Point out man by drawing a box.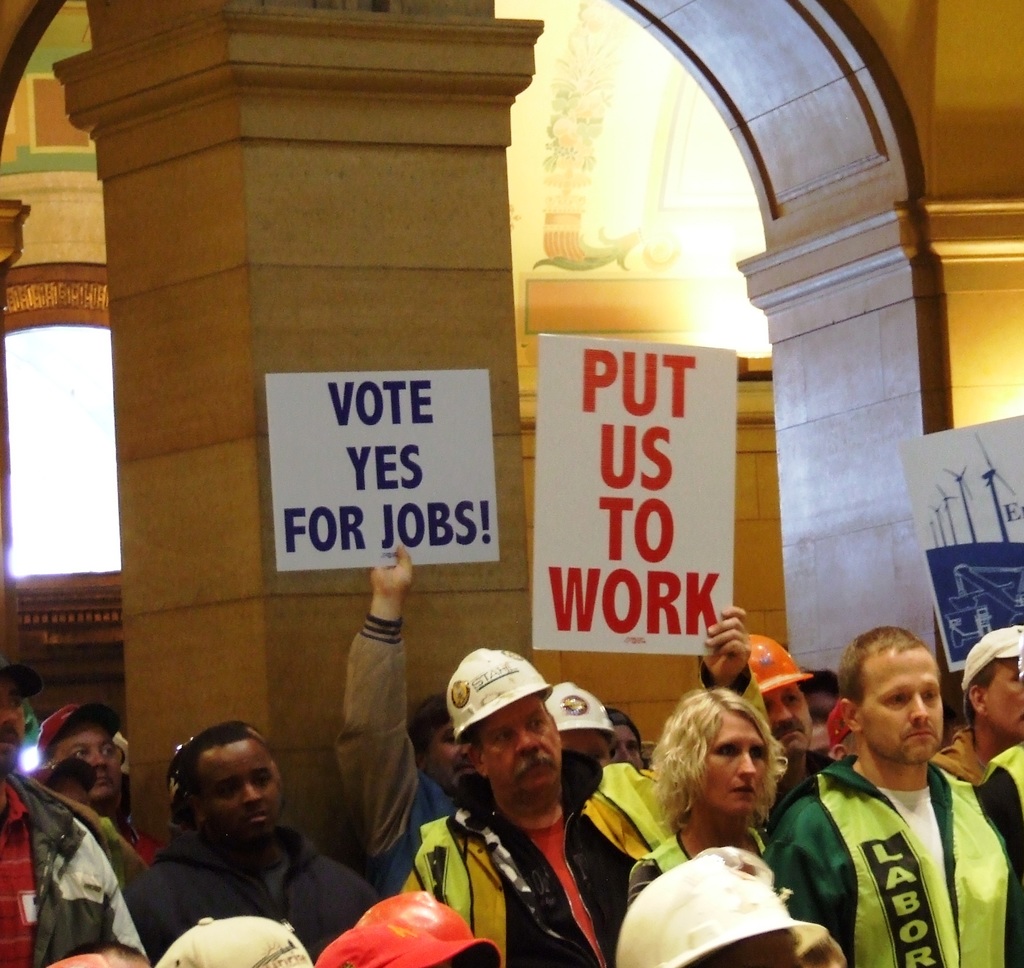
[0,648,168,967].
